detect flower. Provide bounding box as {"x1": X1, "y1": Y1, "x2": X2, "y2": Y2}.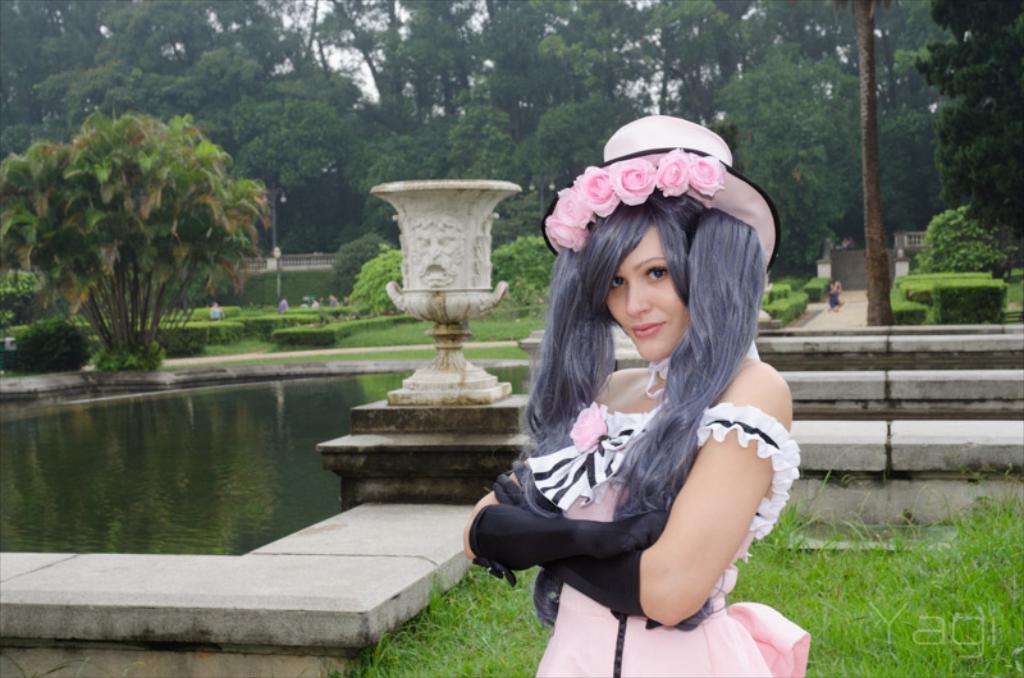
{"x1": 543, "y1": 211, "x2": 588, "y2": 255}.
